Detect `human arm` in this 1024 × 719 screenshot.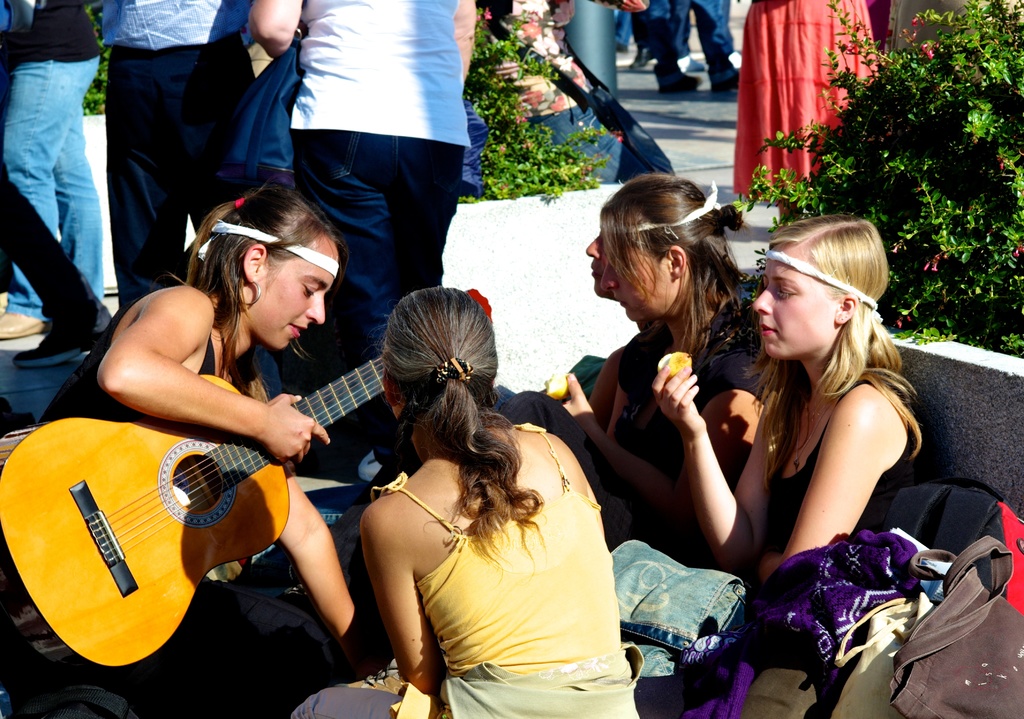
Detection: box=[276, 468, 364, 681].
